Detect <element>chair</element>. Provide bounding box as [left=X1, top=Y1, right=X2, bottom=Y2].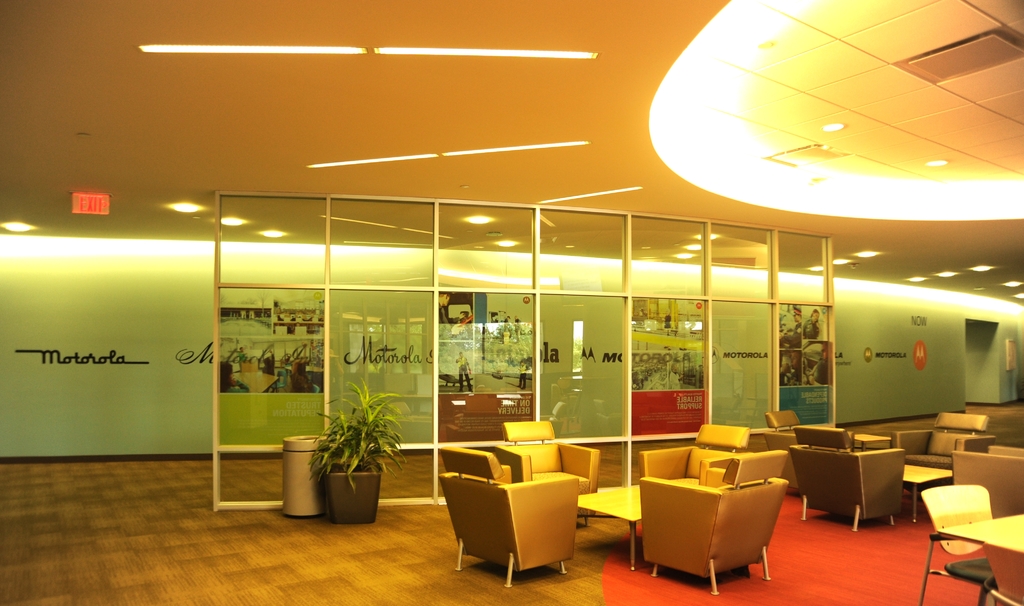
[left=977, top=540, right=1023, bottom=605].
